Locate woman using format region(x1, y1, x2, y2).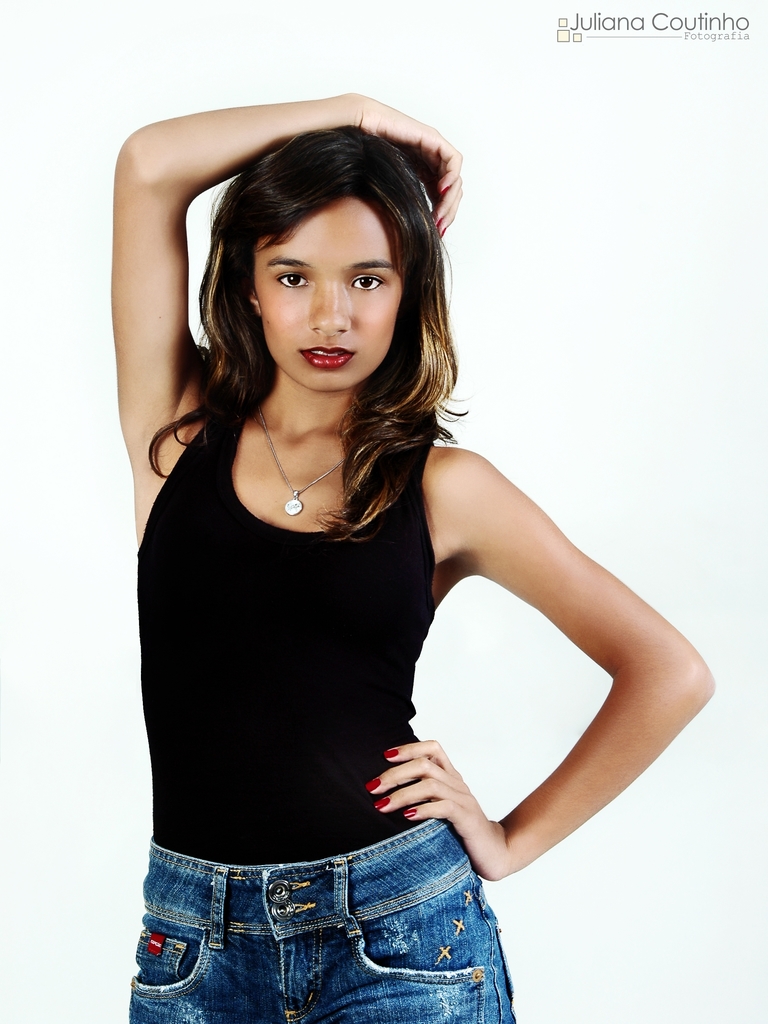
region(117, 95, 705, 1023).
